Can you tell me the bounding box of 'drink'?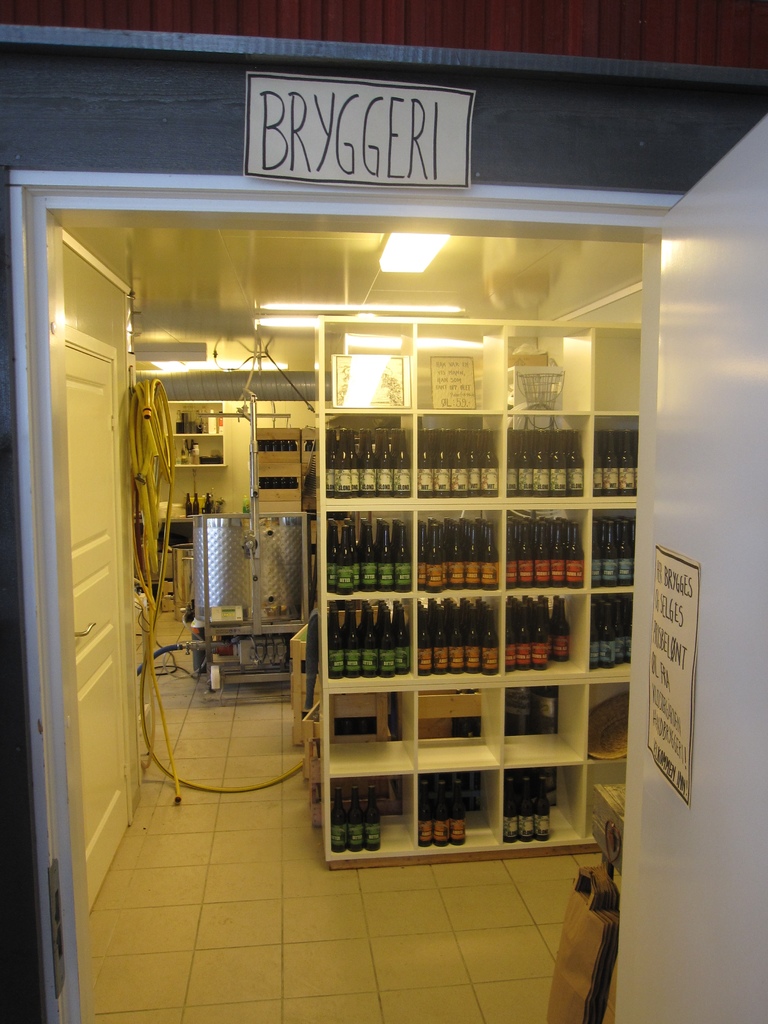
<box>330,517,406,588</box>.
